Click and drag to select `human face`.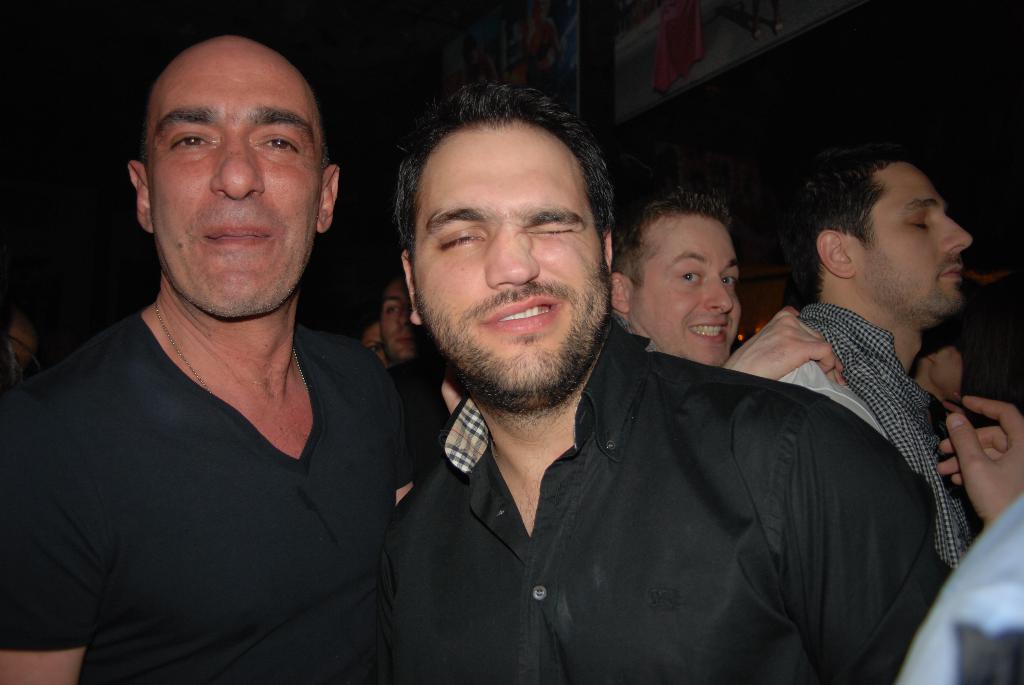
Selection: rect(380, 278, 422, 362).
